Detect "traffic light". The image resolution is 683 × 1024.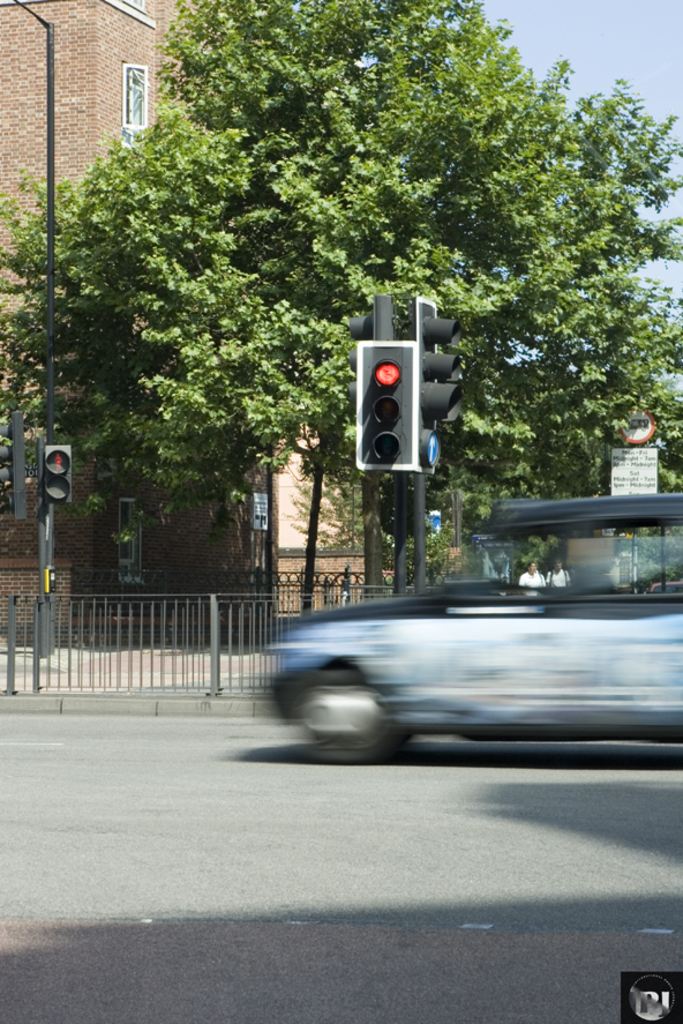
{"x1": 407, "y1": 296, "x2": 466, "y2": 477}.
